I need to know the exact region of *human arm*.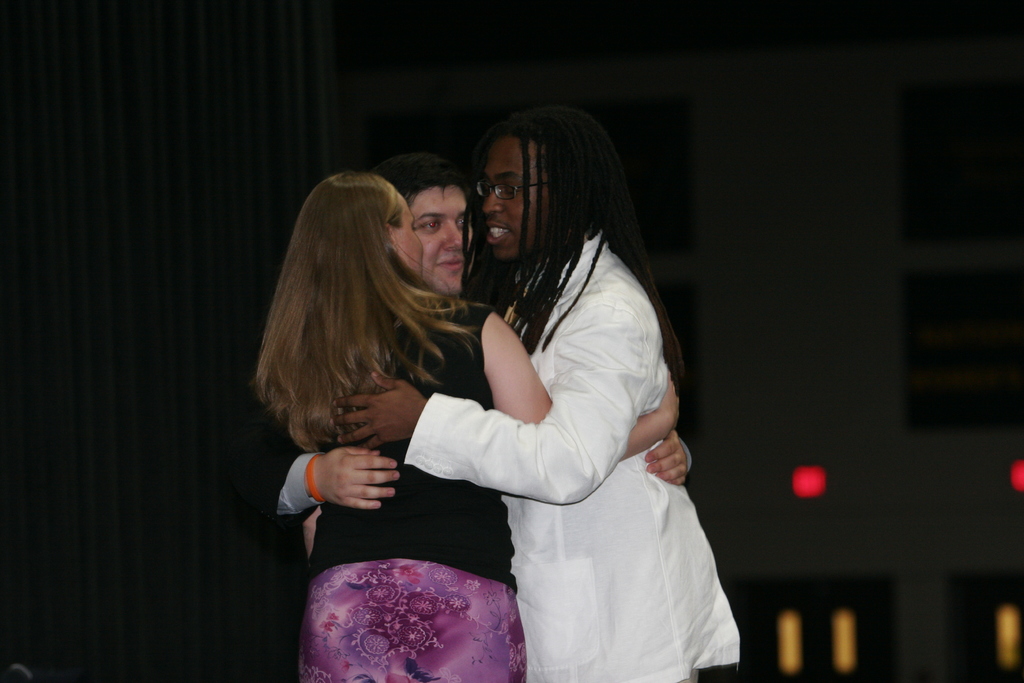
Region: BBox(276, 446, 404, 514).
